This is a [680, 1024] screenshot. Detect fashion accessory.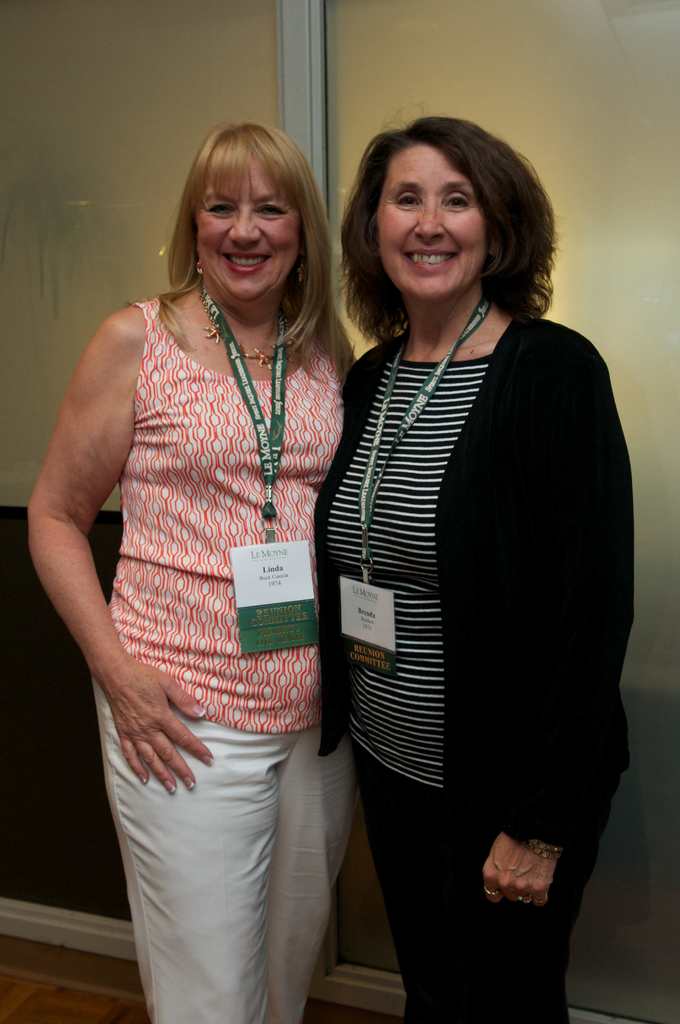
198,287,304,369.
